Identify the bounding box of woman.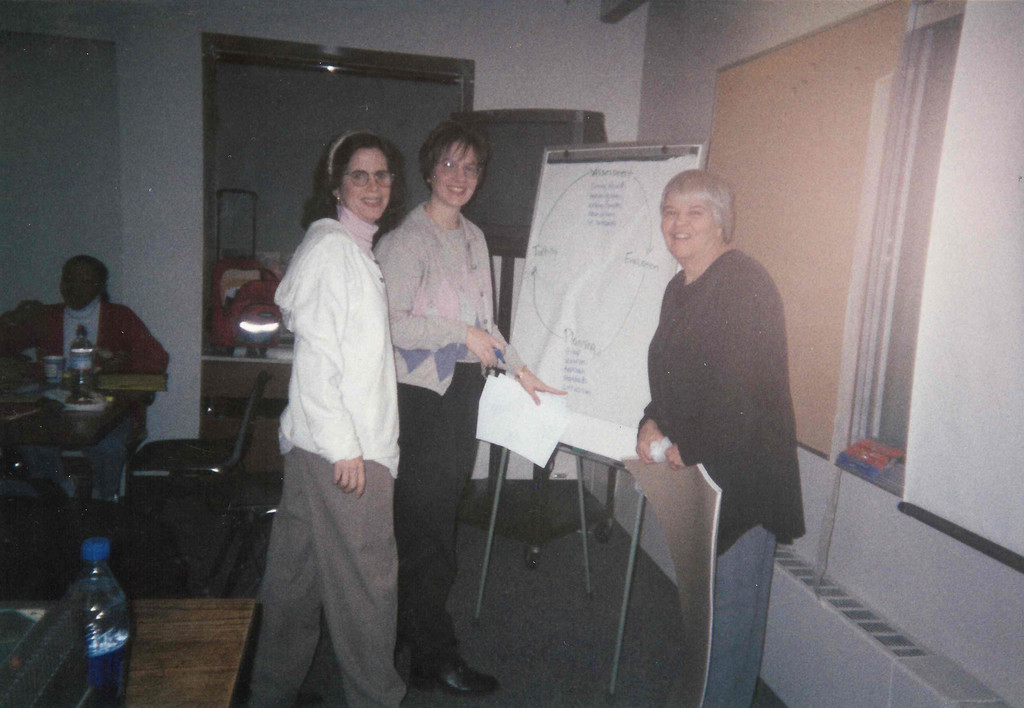
detection(375, 117, 569, 700).
